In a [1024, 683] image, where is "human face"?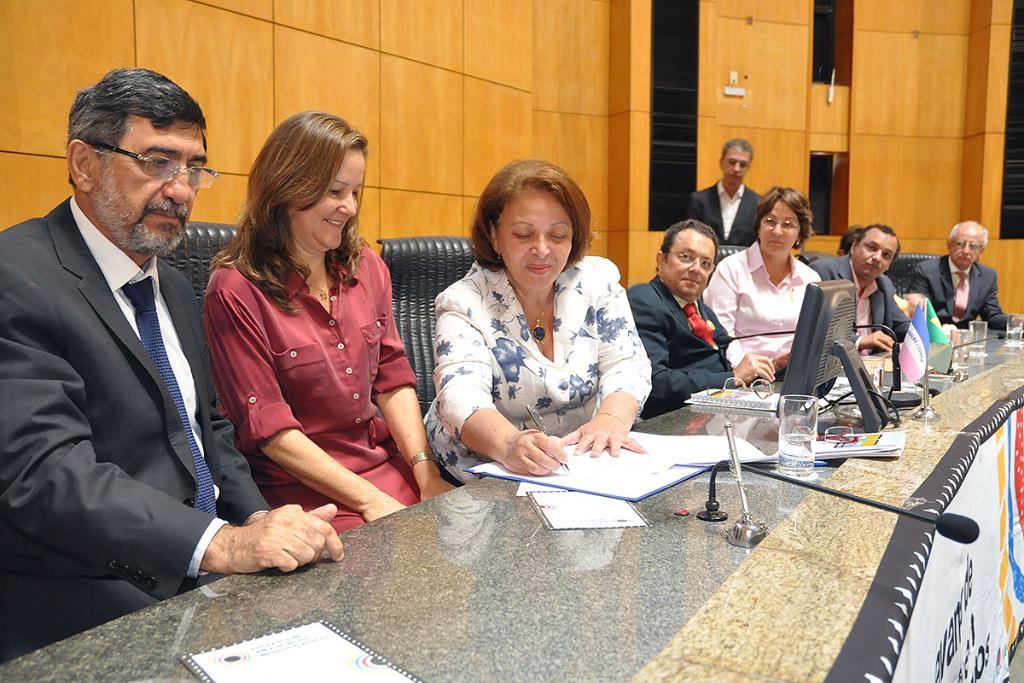
[722,144,751,180].
